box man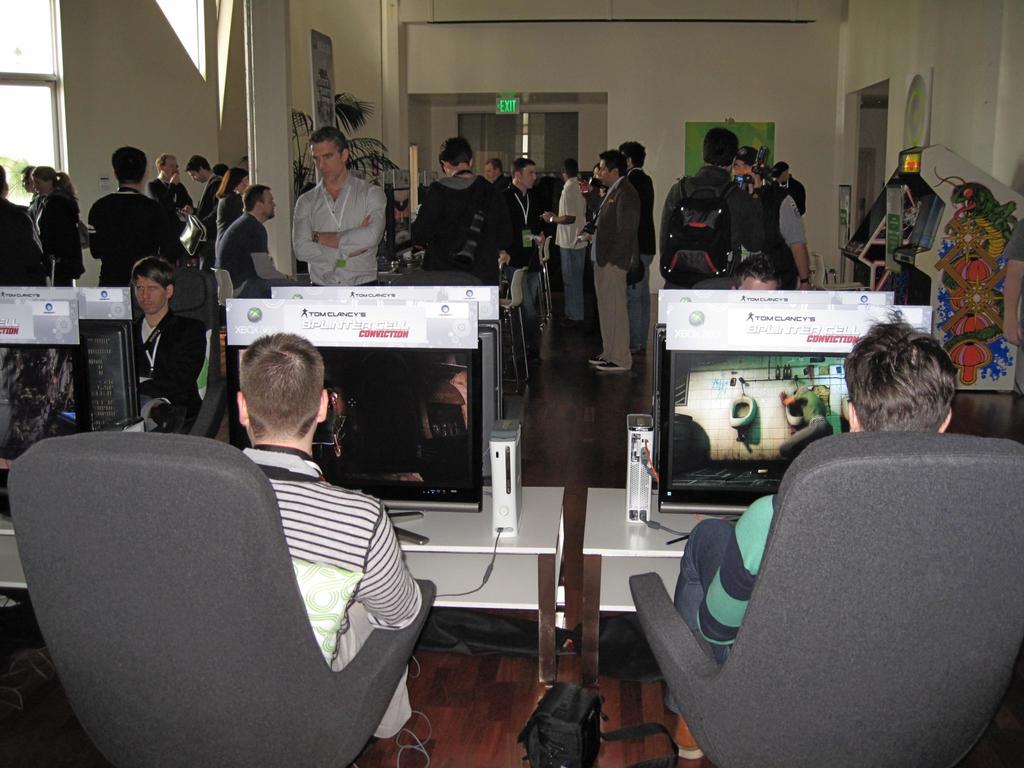
detection(148, 150, 196, 251)
